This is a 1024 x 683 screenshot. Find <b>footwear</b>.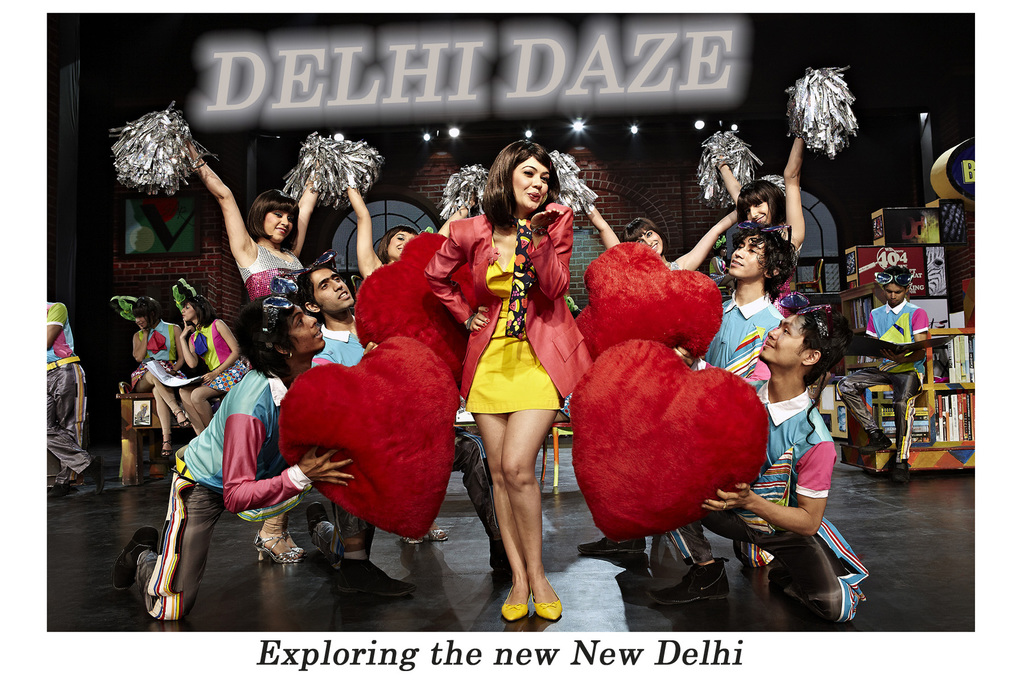
Bounding box: [107, 531, 154, 591].
